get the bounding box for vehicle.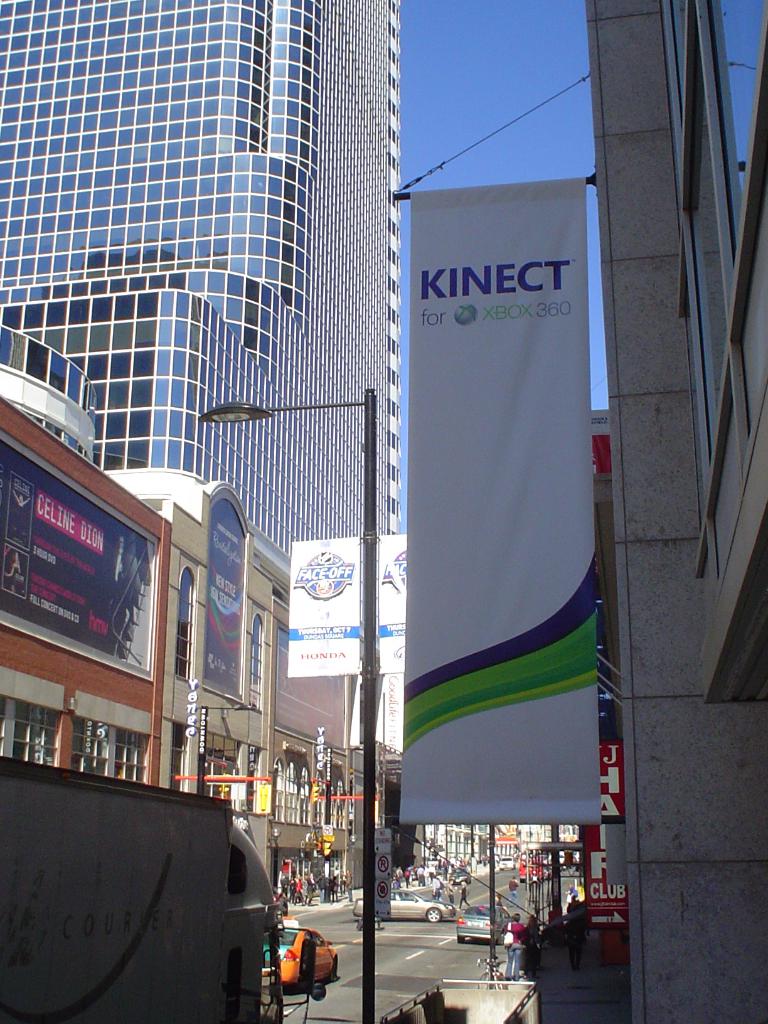
x1=515, y1=858, x2=543, y2=883.
